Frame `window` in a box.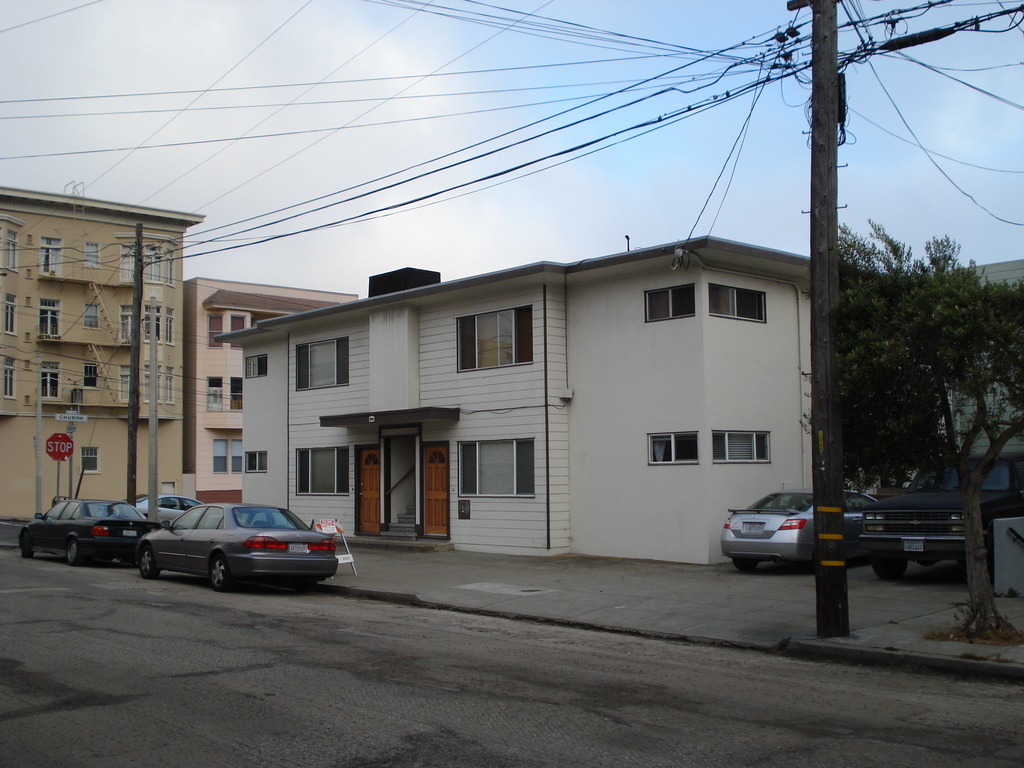
crop(124, 361, 175, 413).
